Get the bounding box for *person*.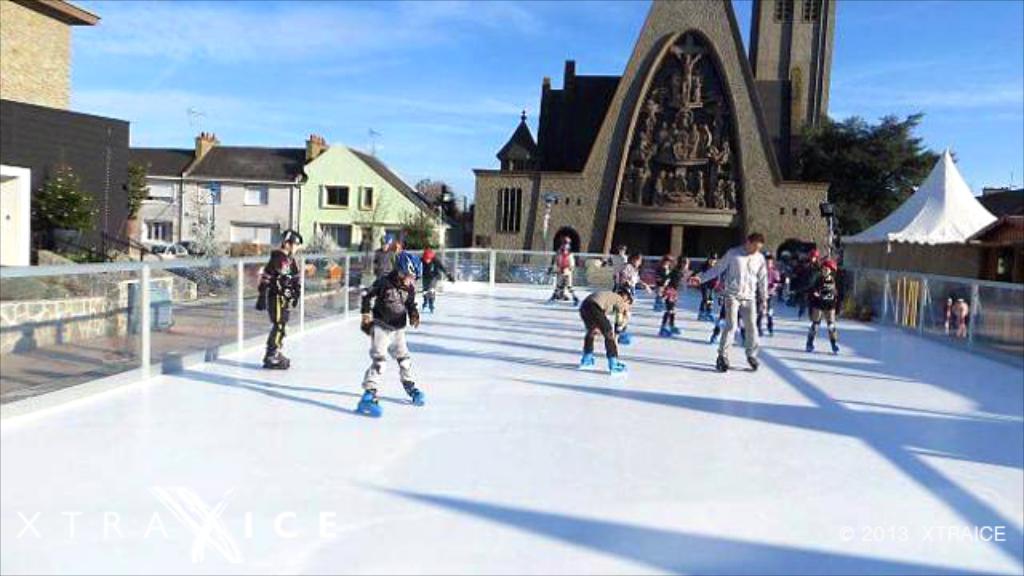
{"x1": 592, "y1": 258, "x2": 632, "y2": 381}.
